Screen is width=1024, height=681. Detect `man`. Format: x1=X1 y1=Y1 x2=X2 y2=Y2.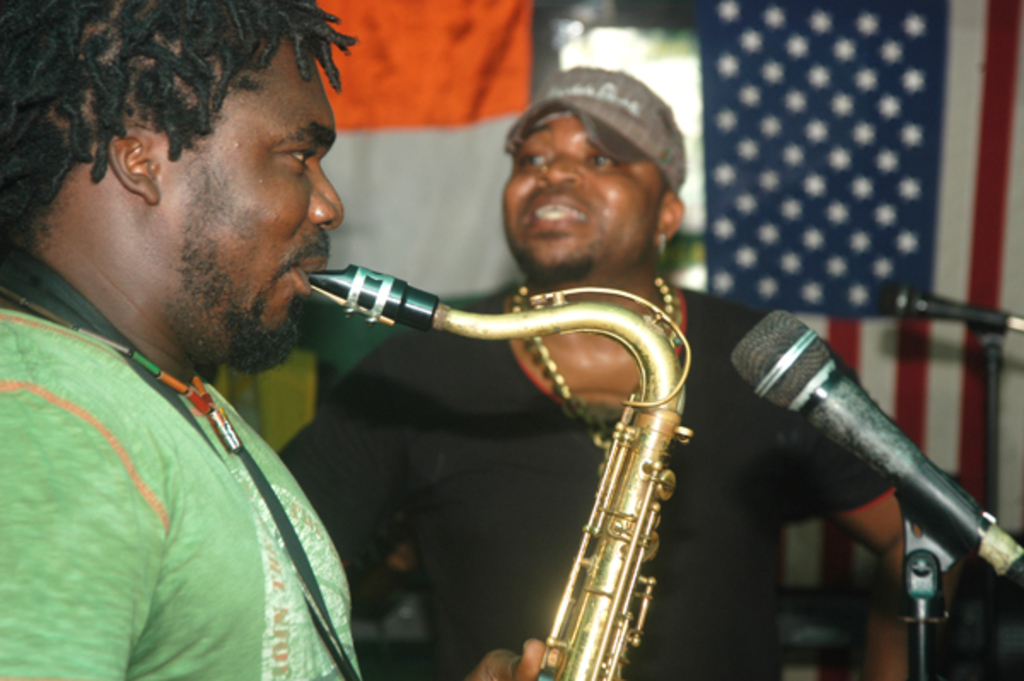
x1=0 y1=0 x2=544 y2=679.
